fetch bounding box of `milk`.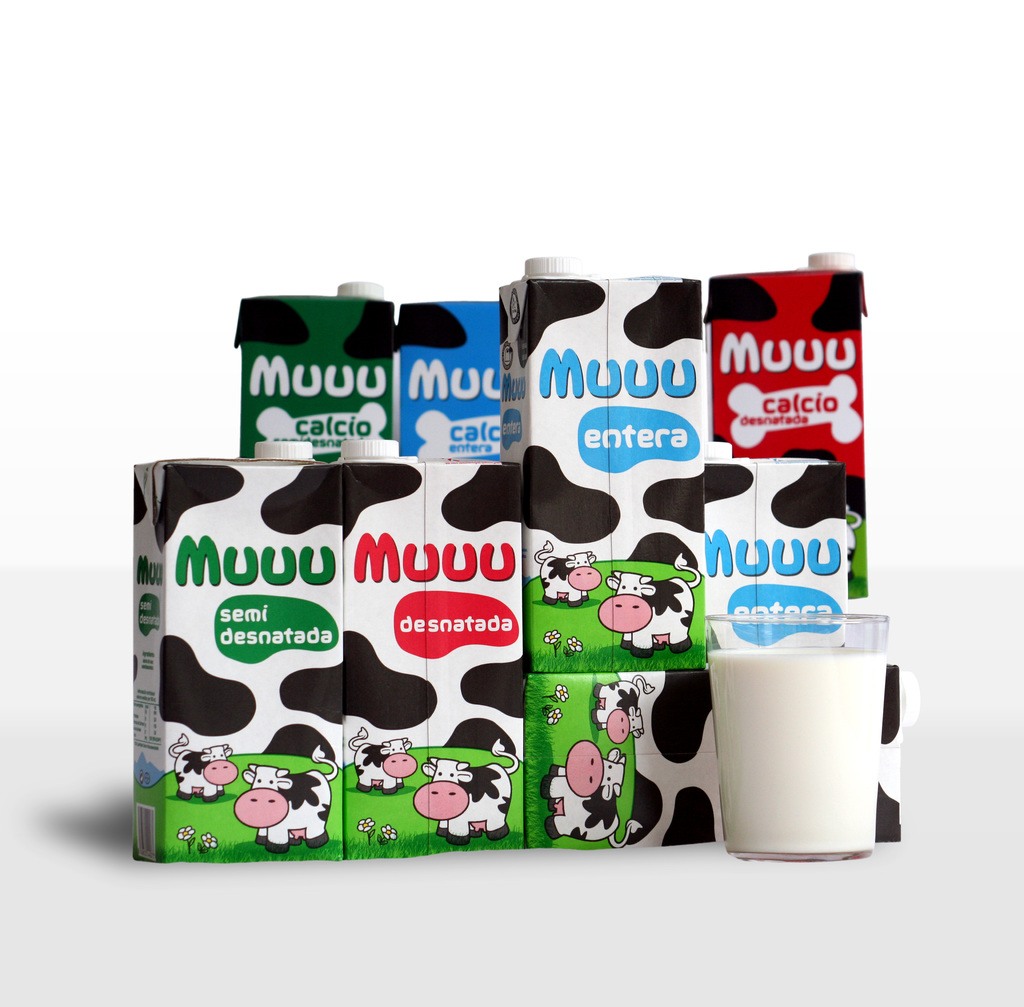
Bbox: pyautogui.locateOnScreen(707, 652, 886, 852).
